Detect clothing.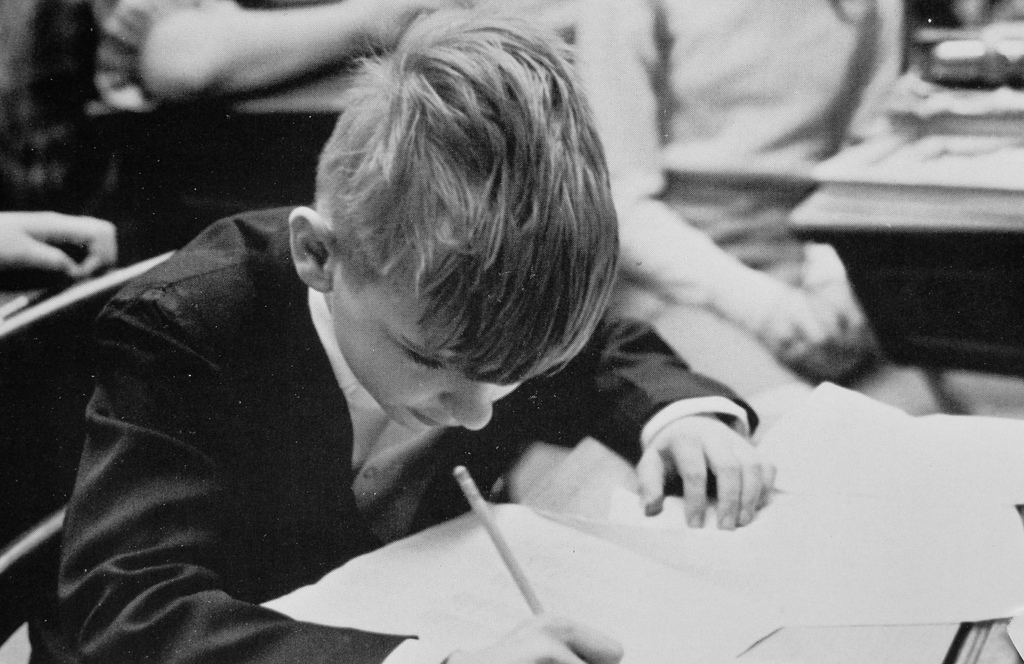
Detected at {"x1": 570, "y1": 0, "x2": 957, "y2": 421}.
